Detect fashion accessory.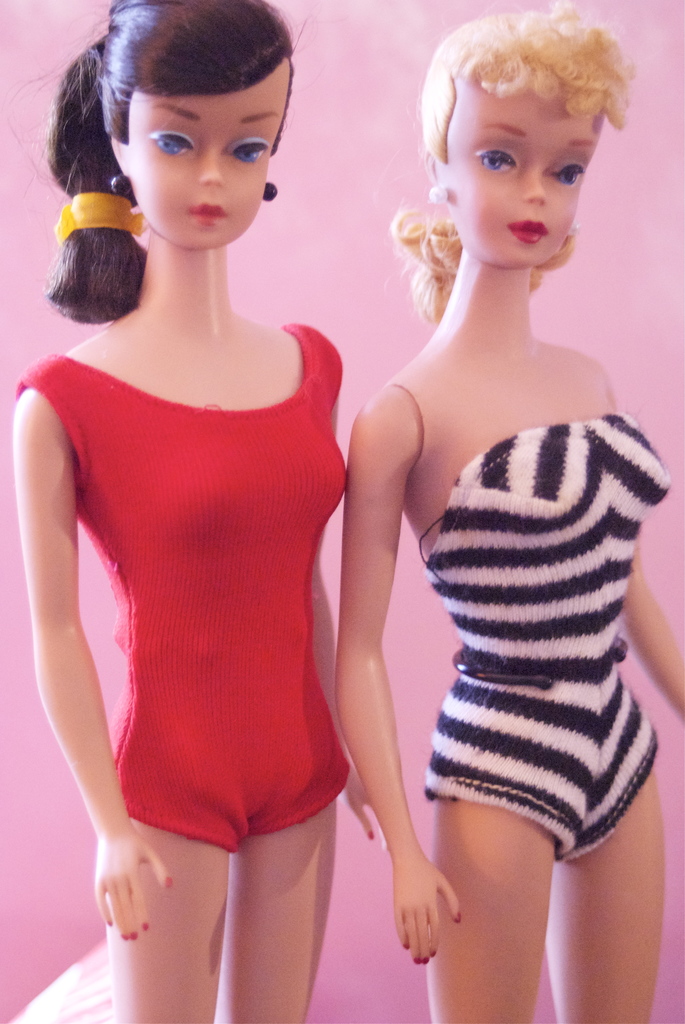
Detected at x1=265, y1=182, x2=278, y2=200.
